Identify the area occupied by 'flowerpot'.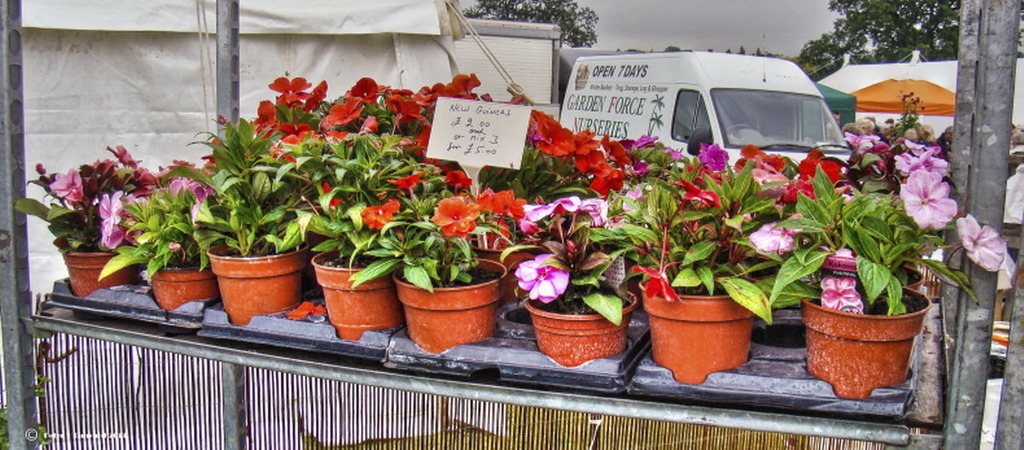
Area: BBox(523, 289, 636, 363).
